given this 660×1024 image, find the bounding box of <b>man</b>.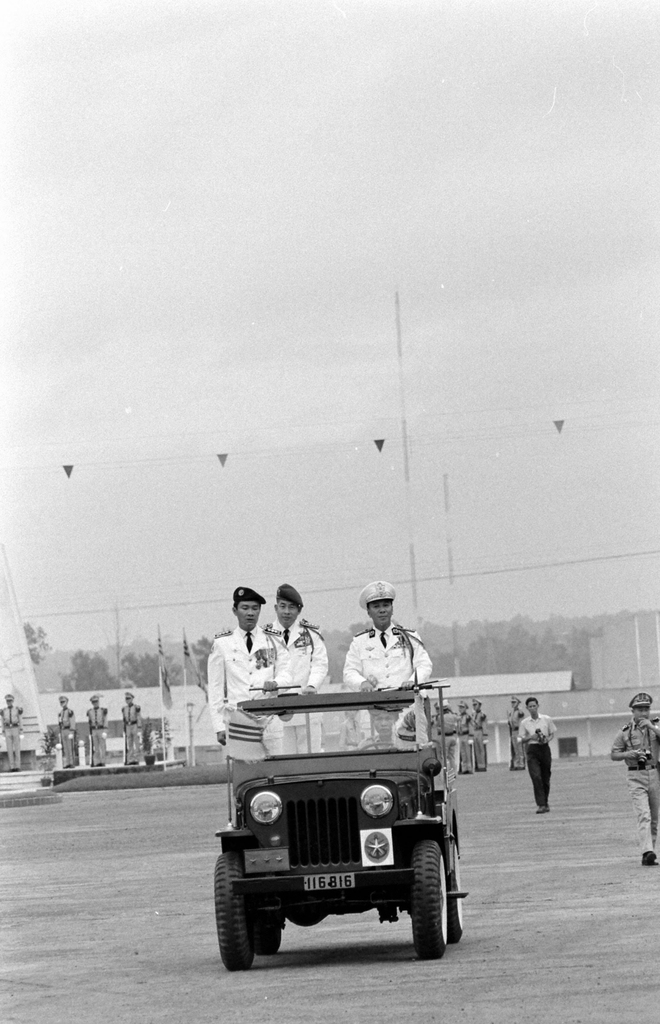
BBox(513, 694, 557, 813).
